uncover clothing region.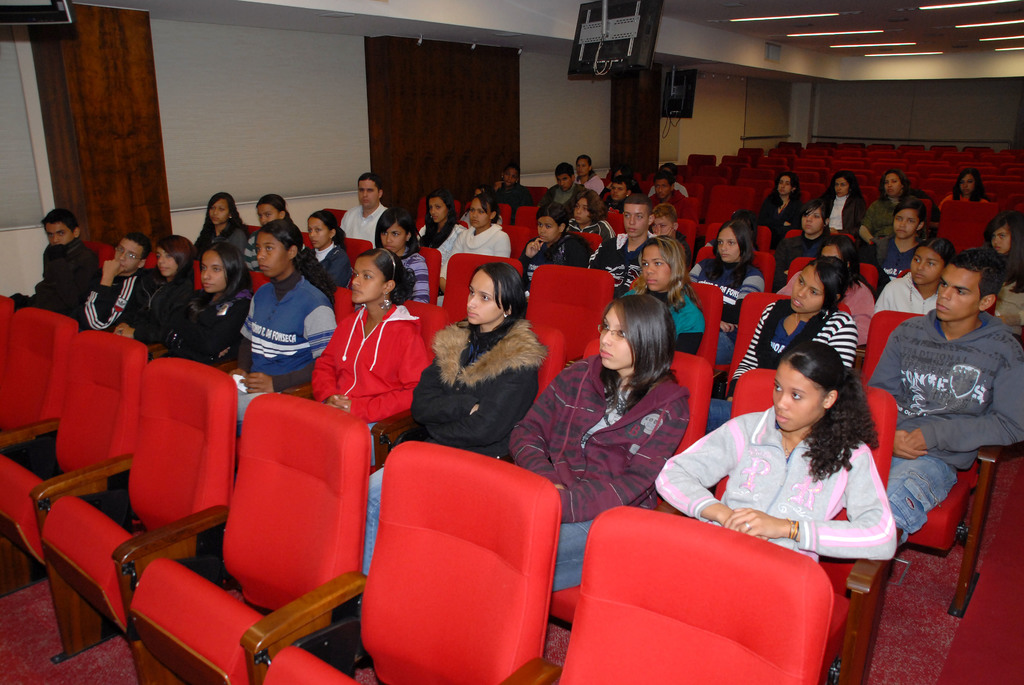
Uncovered: <box>694,301,860,427</box>.
